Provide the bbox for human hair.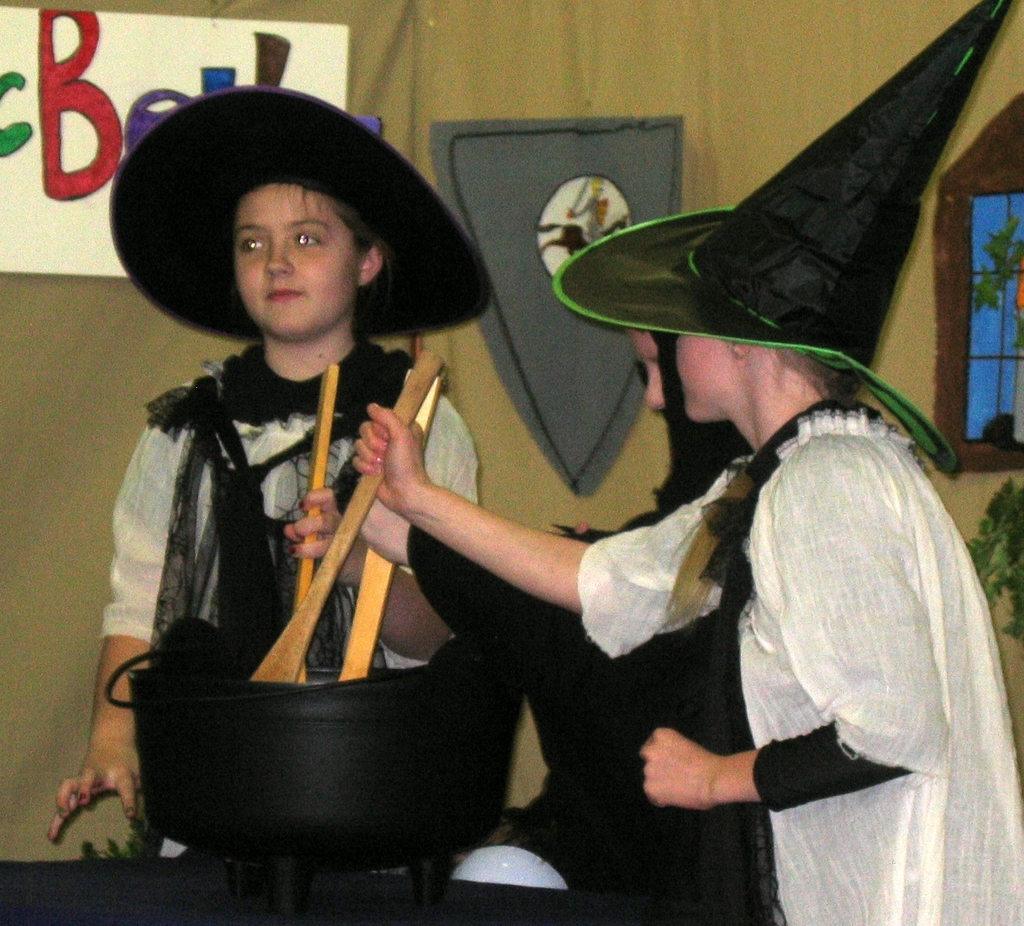
[776, 349, 860, 407].
